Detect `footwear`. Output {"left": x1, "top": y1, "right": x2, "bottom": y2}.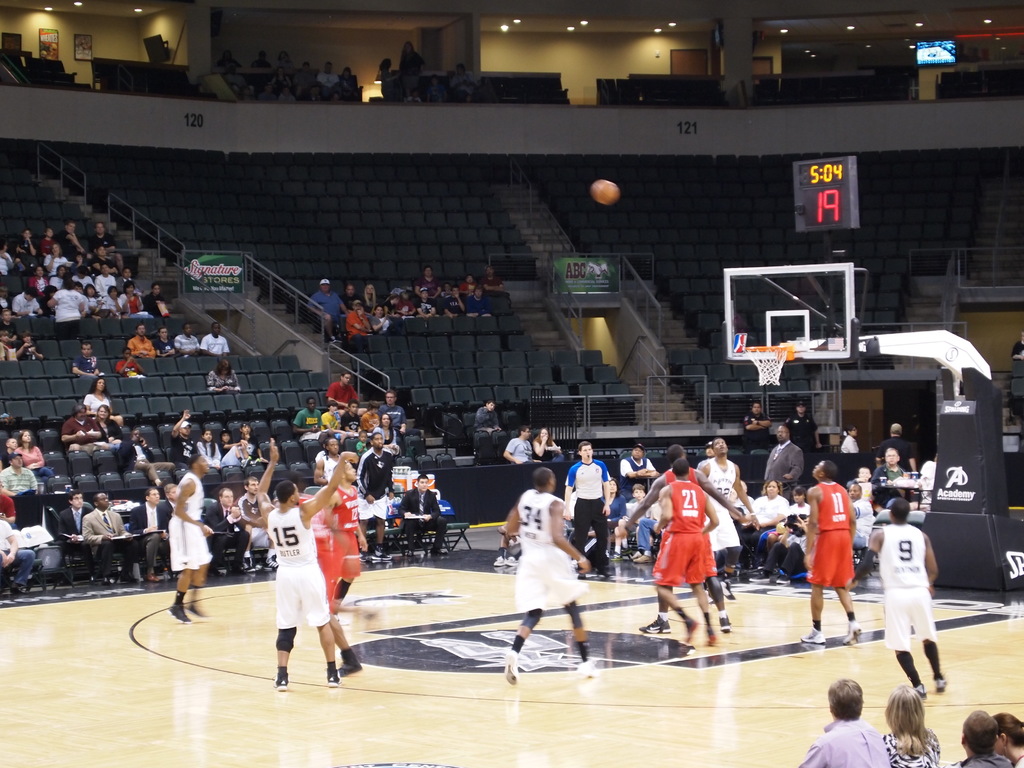
{"left": 915, "top": 680, "right": 924, "bottom": 701}.
